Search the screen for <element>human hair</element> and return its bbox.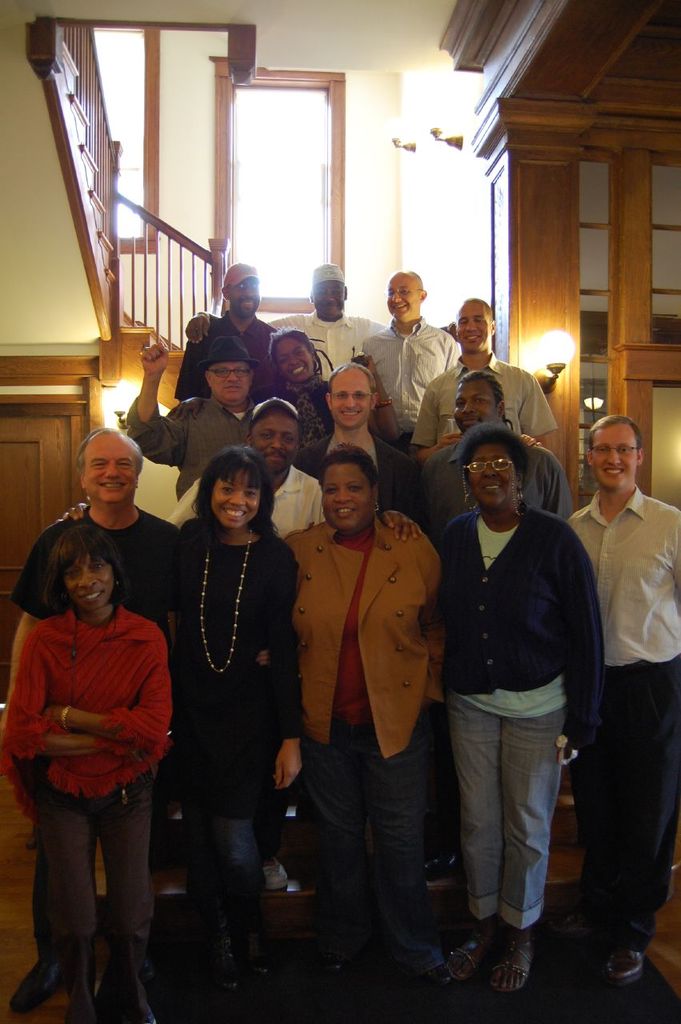
Found: BBox(44, 518, 129, 589).
